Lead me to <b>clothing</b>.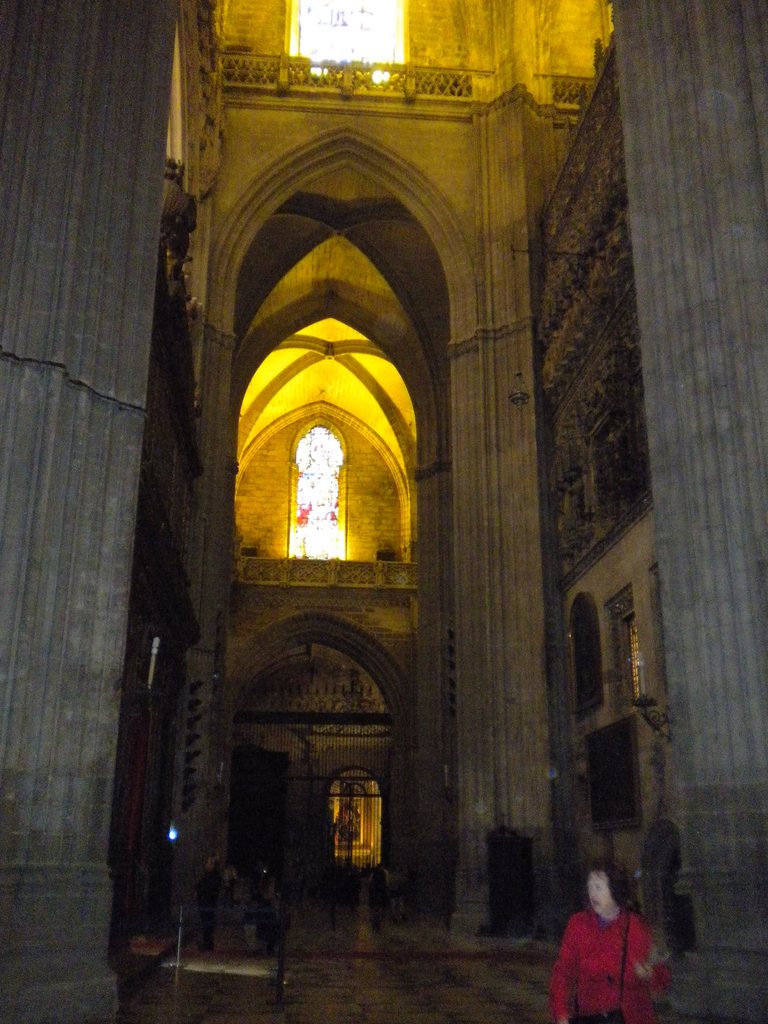
Lead to <box>565,899,672,1009</box>.
